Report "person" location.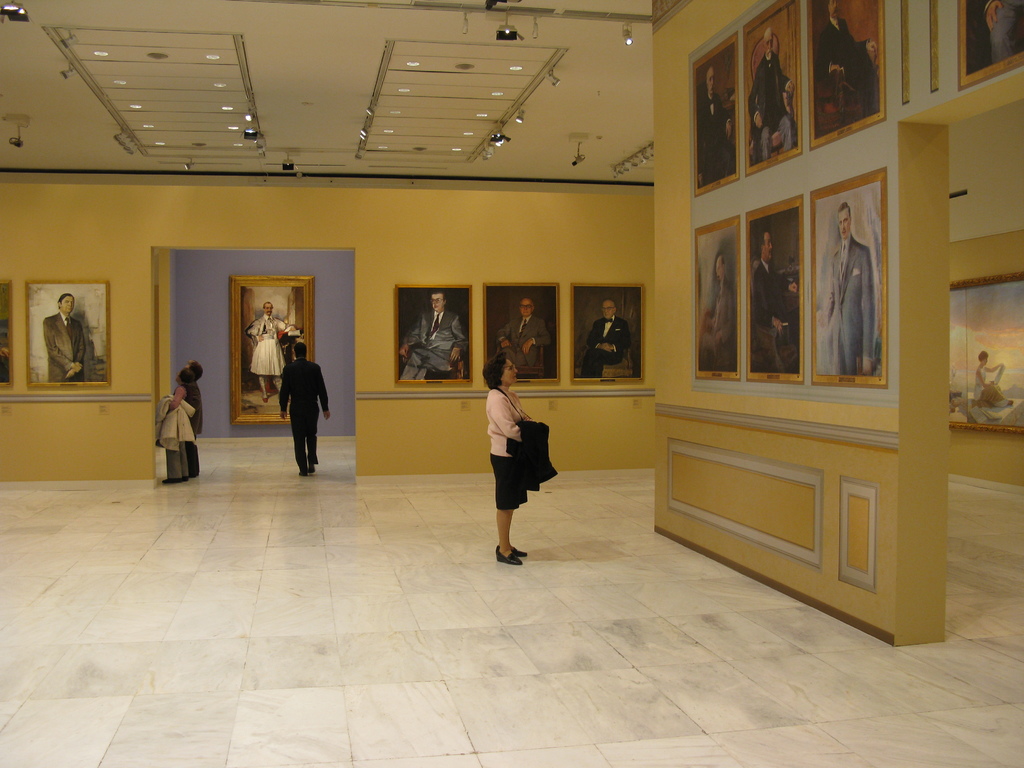
Report: bbox=(187, 357, 204, 476).
